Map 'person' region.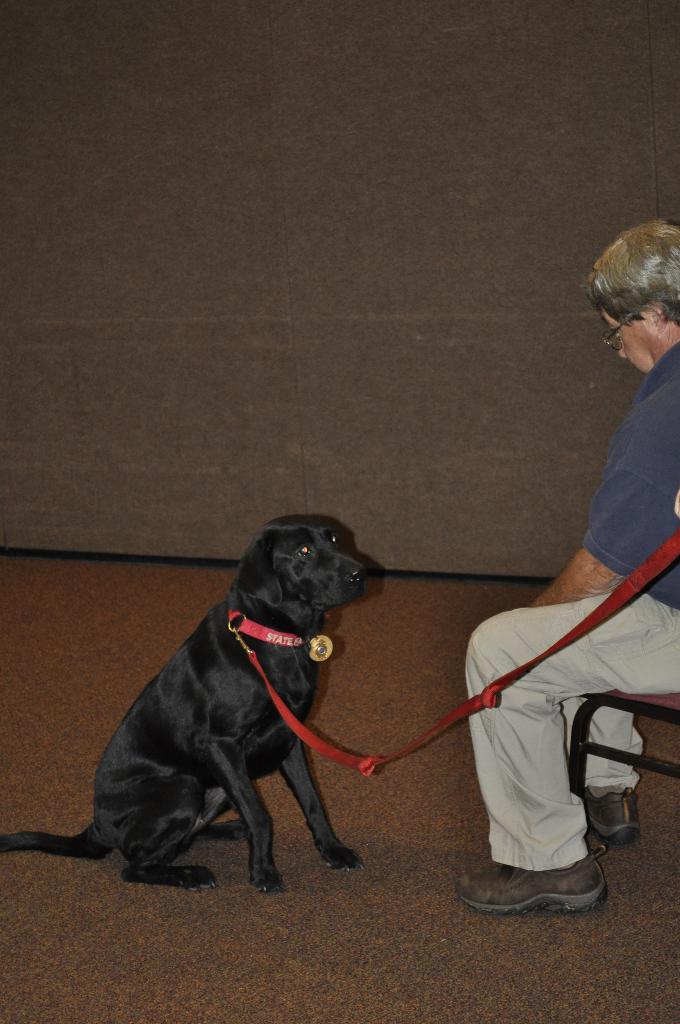
Mapped to crop(467, 227, 672, 845).
